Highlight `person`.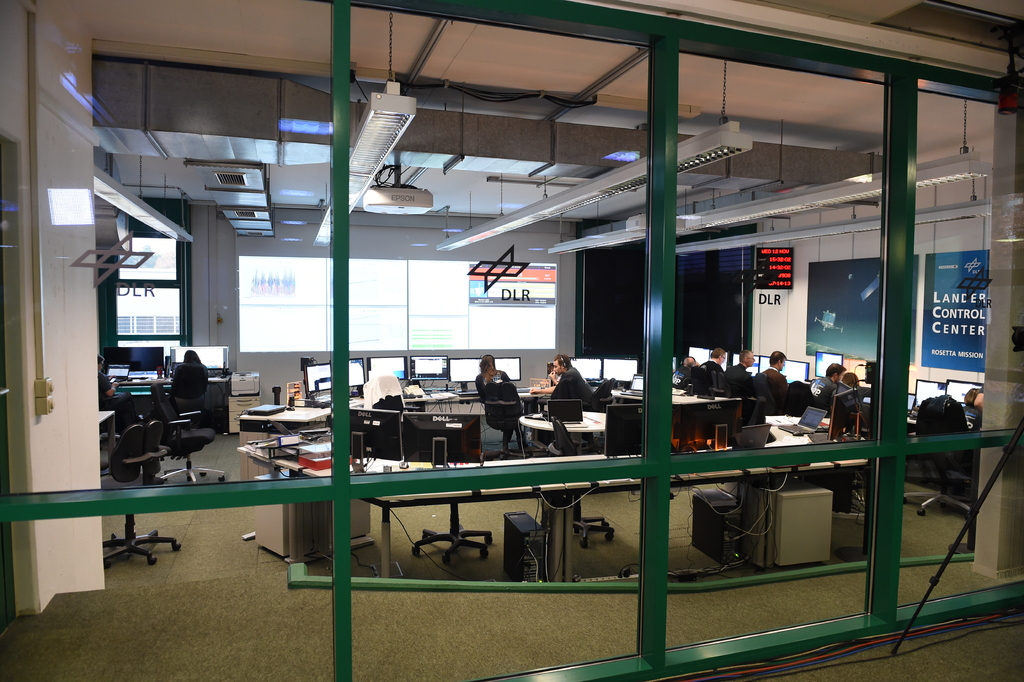
Highlighted region: [798,367,858,422].
